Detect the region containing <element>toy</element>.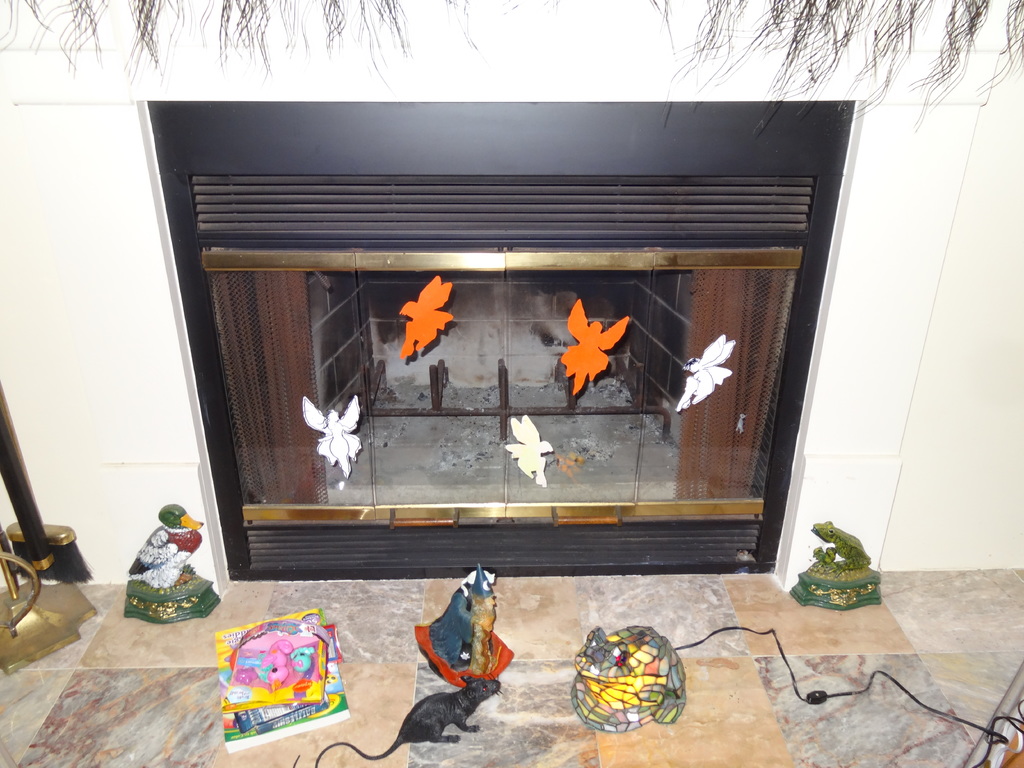
<bbox>211, 618, 341, 740</bbox>.
